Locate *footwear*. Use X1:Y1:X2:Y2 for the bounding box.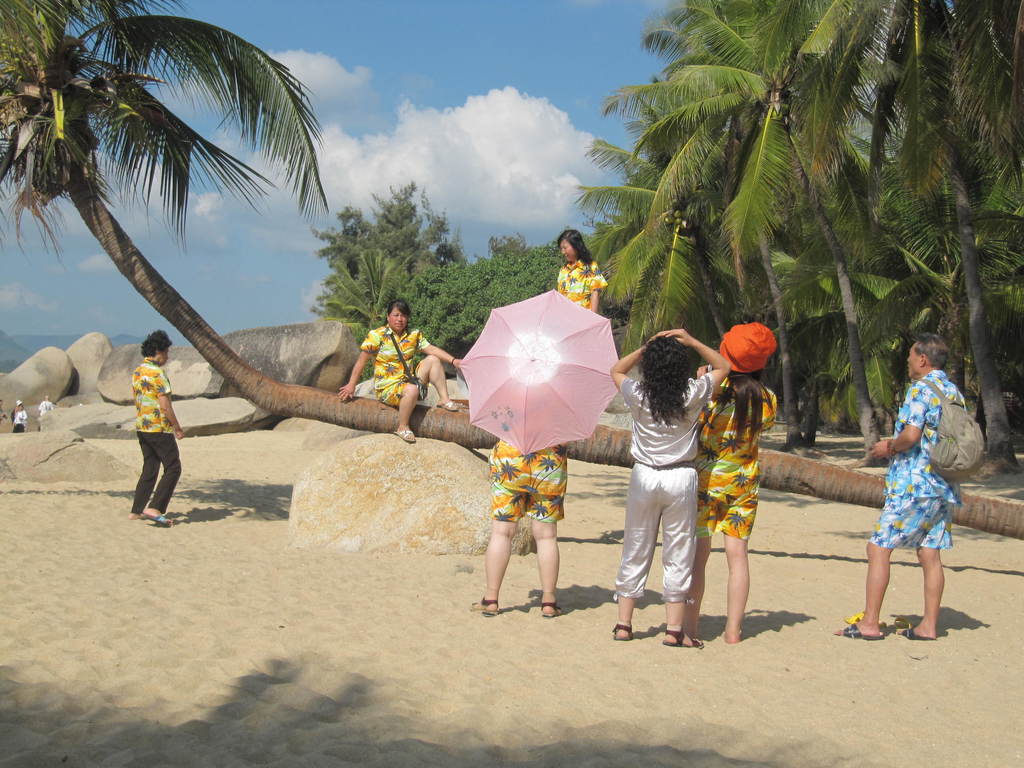
468:598:502:612.
